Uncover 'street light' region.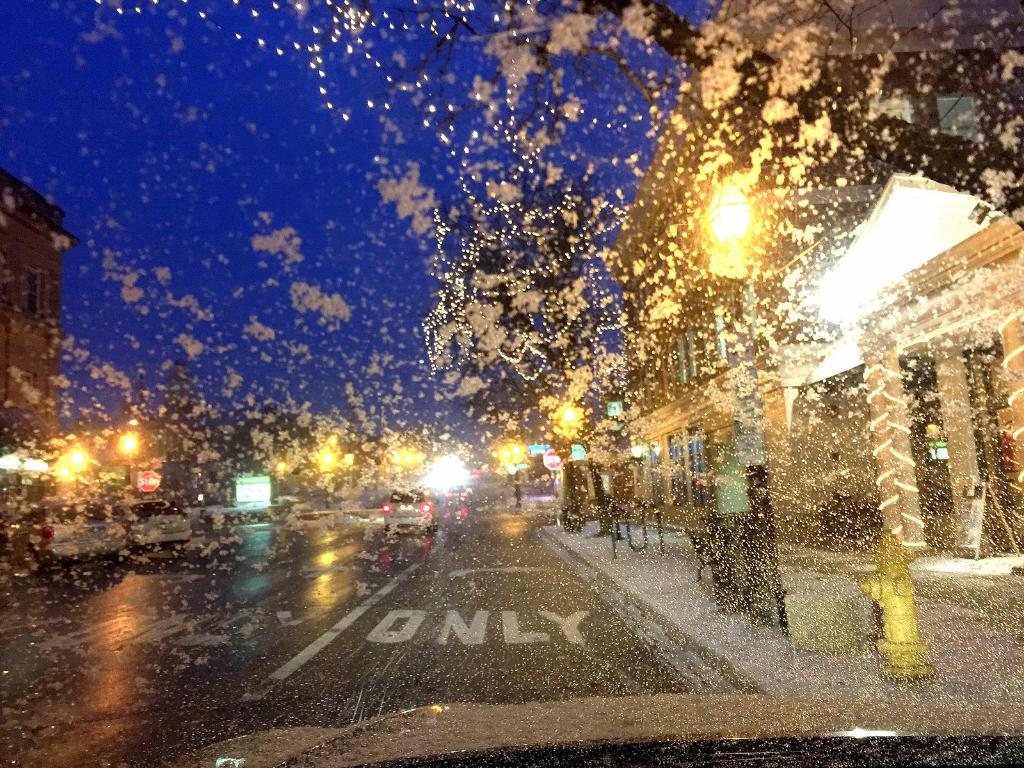
Uncovered: left=503, top=435, right=520, bottom=520.
